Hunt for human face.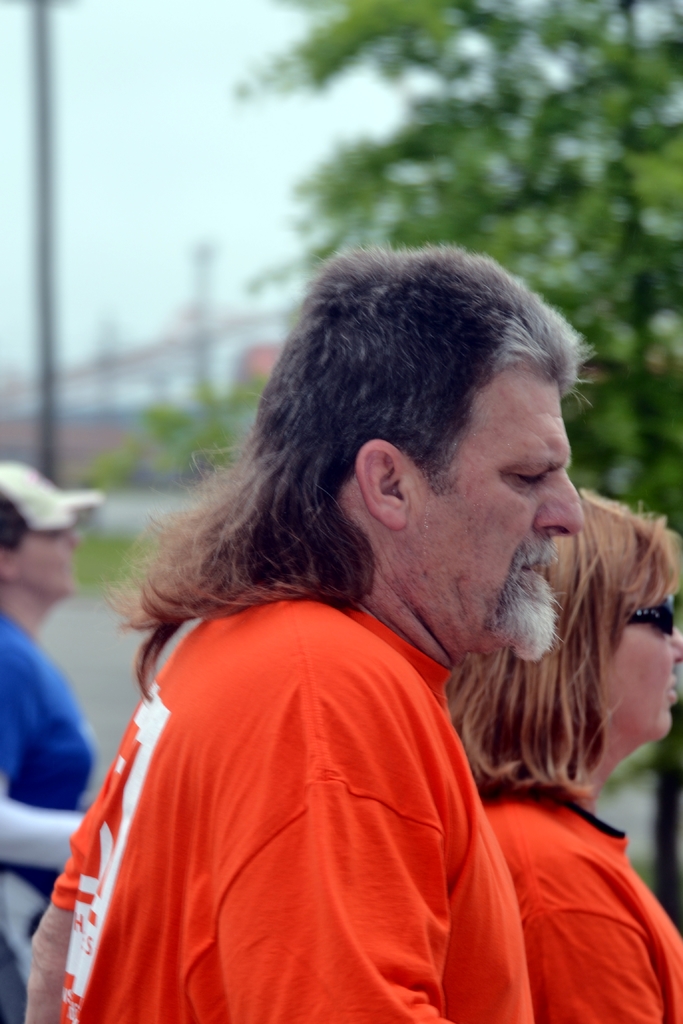
Hunted down at select_region(407, 361, 582, 665).
